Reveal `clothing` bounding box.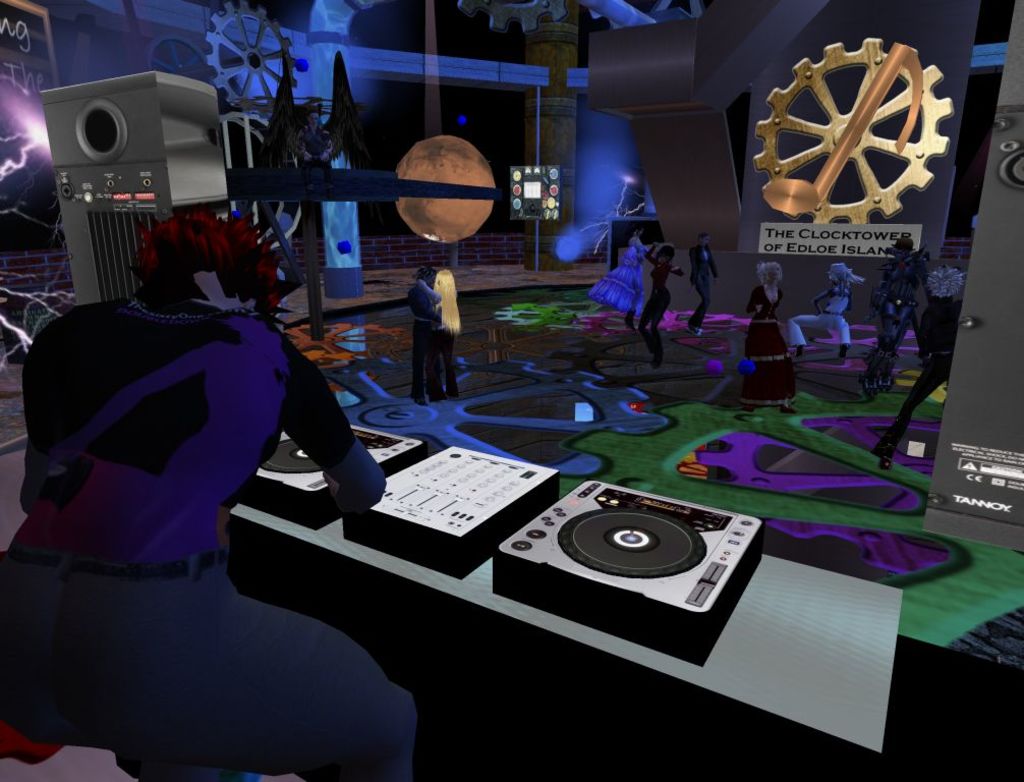
Revealed: detection(409, 281, 438, 394).
